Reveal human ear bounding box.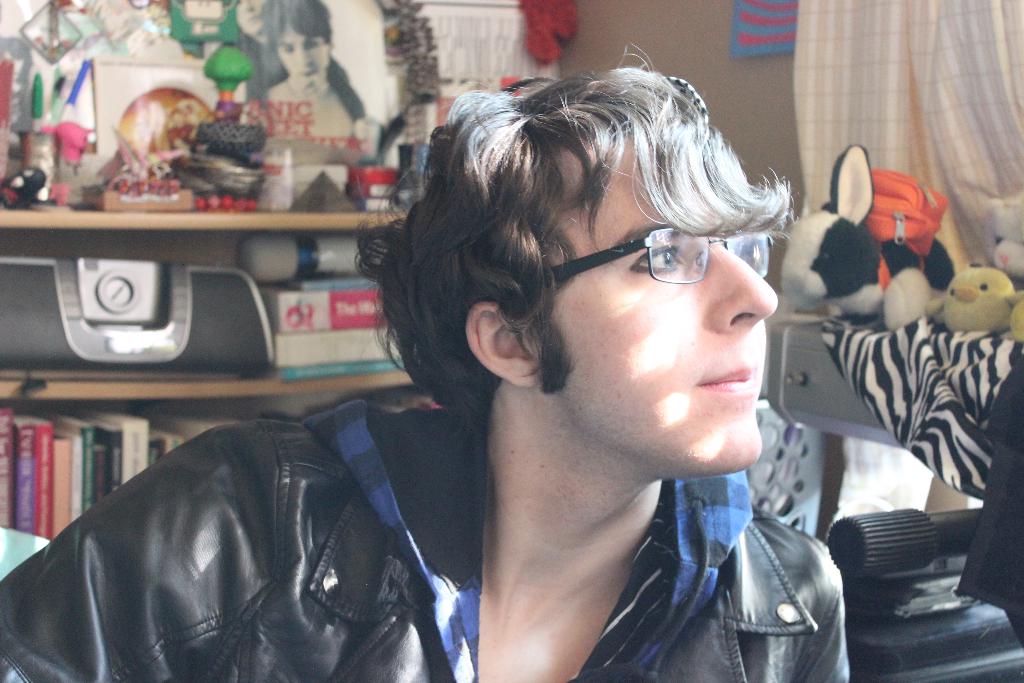
Revealed: bbox=(463, 304, 544, 384).
